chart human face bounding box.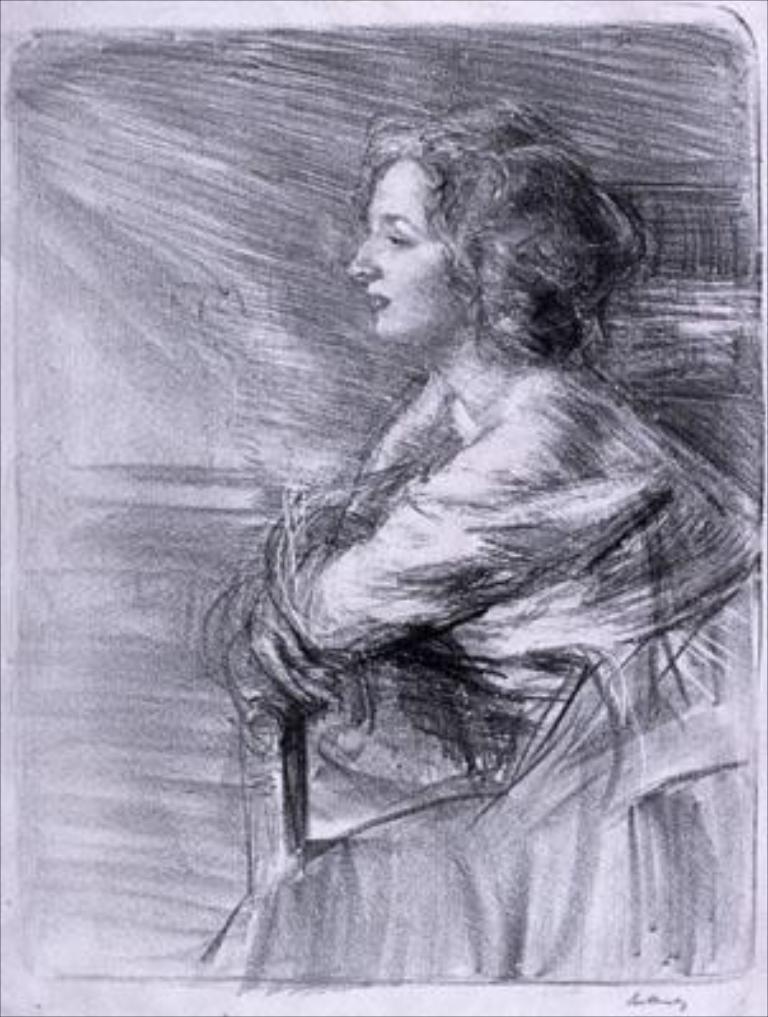
Charted: [346,155,450,346].
